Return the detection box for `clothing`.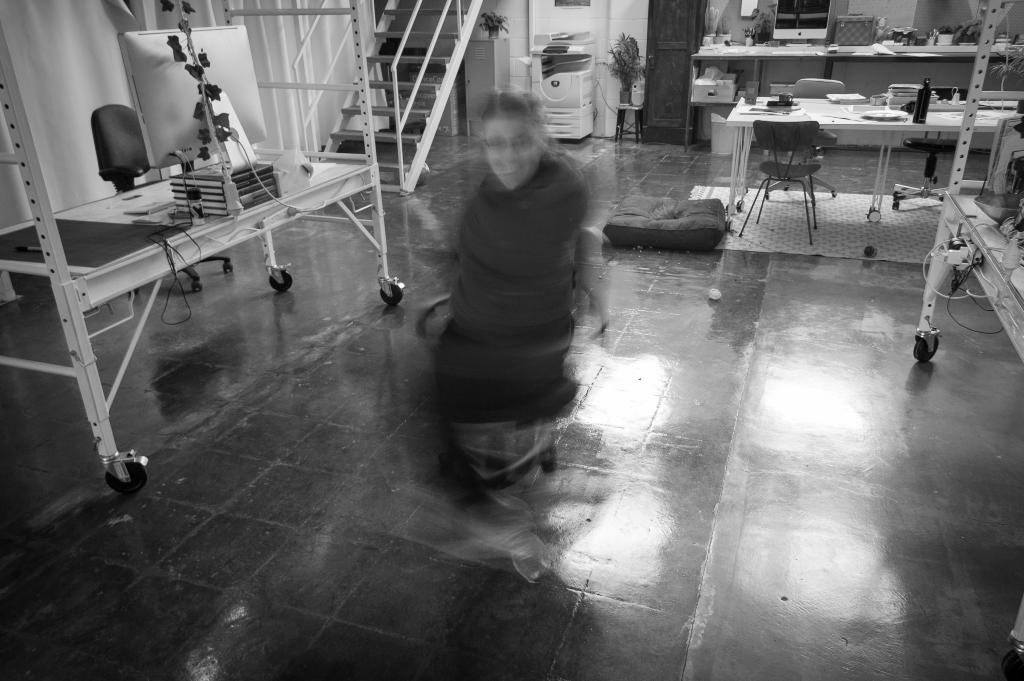
x1=419 y1=84 x2=599 y2=451.
